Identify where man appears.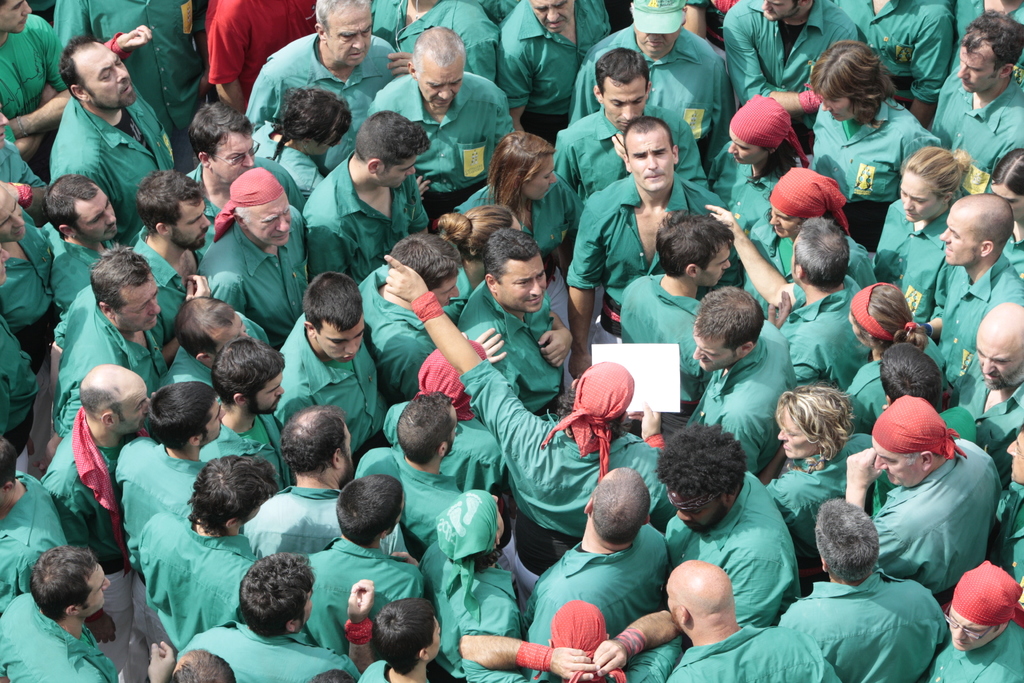
Appears at BBox(566, 118, 730, 377).
